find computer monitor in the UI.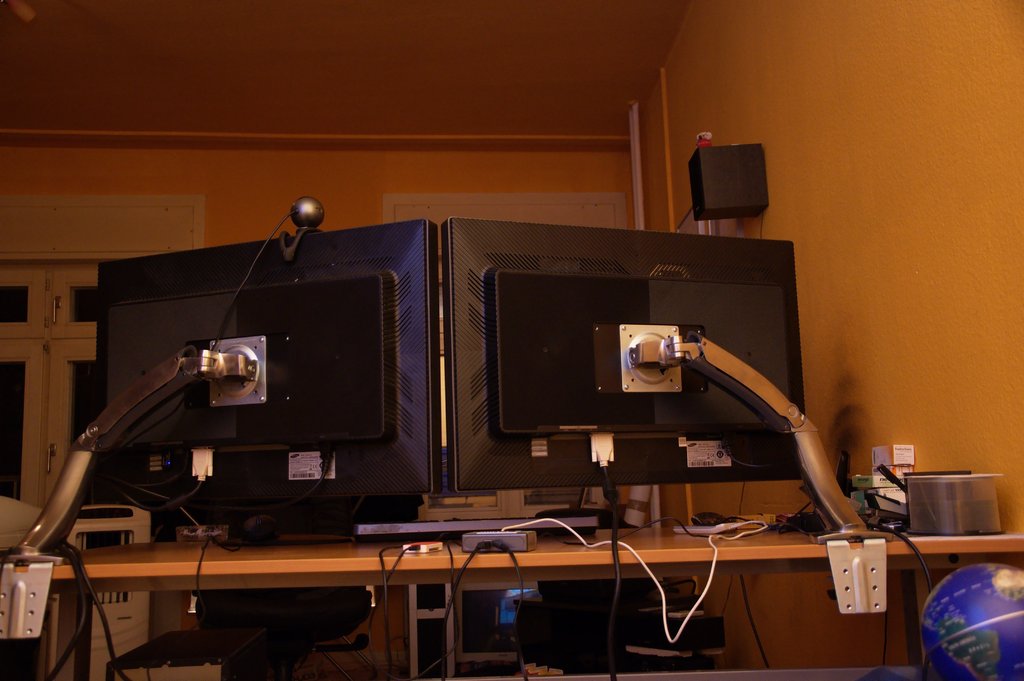
UI element at 463:243:832:556.
